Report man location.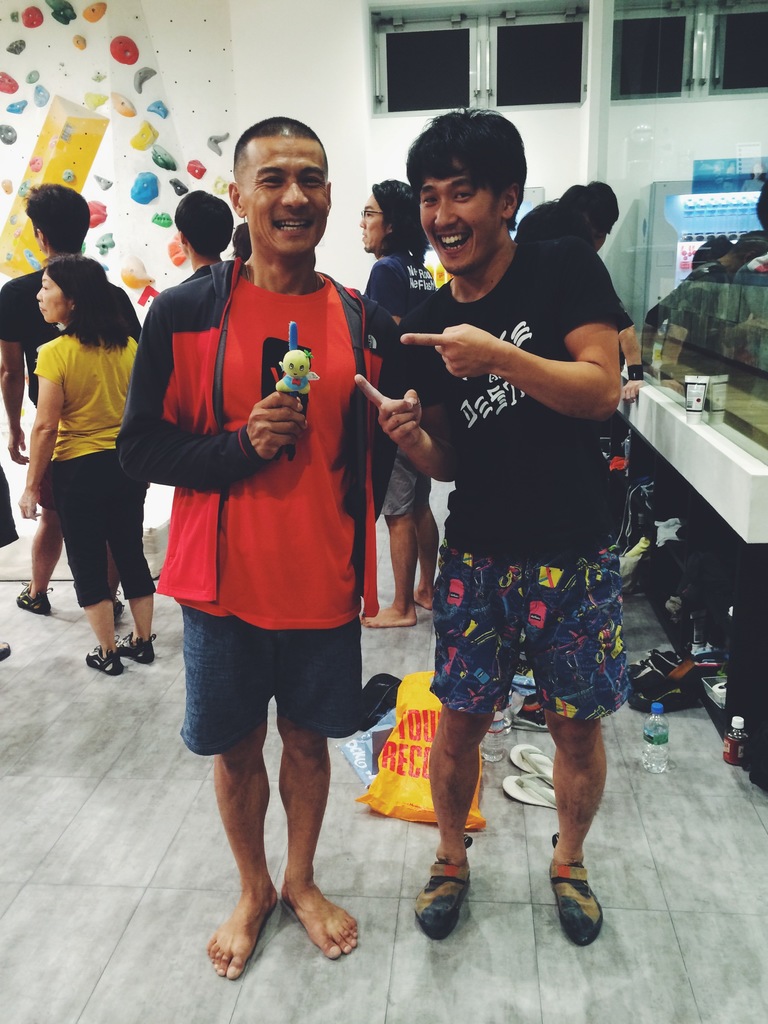
Report: <region>1, 182, 161, 636</region>.
